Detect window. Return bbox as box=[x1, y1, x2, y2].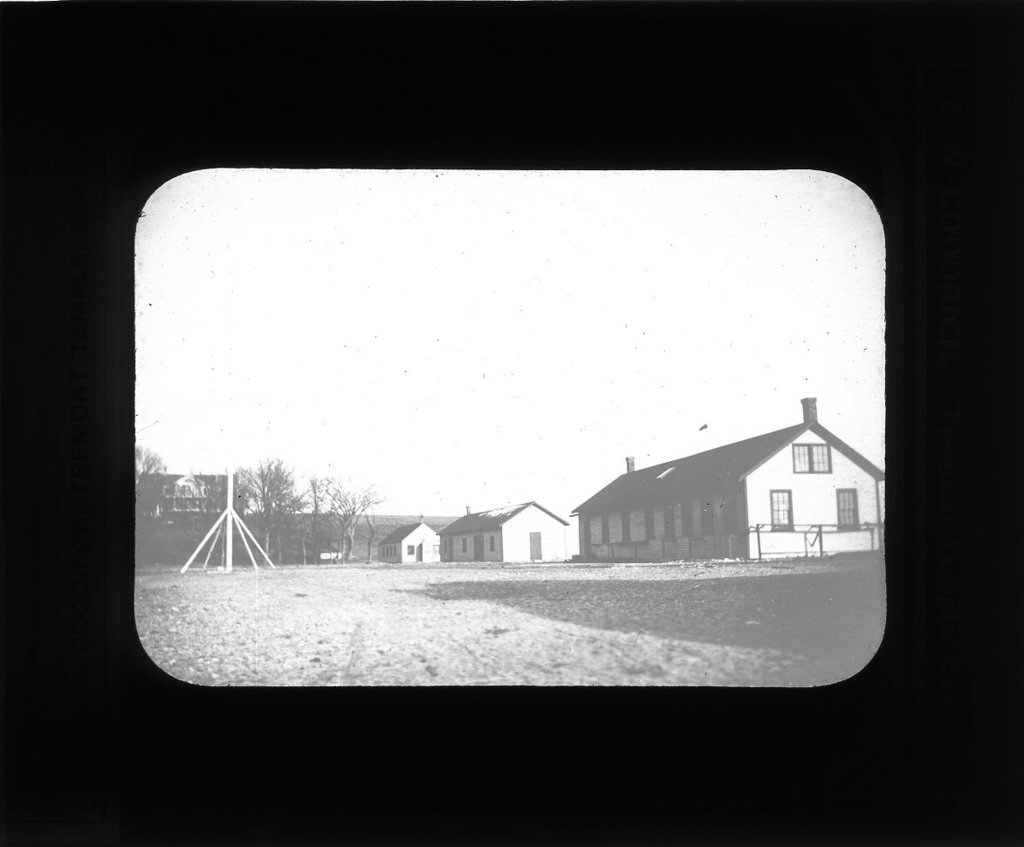
box=[835, 488, 856, 533].
